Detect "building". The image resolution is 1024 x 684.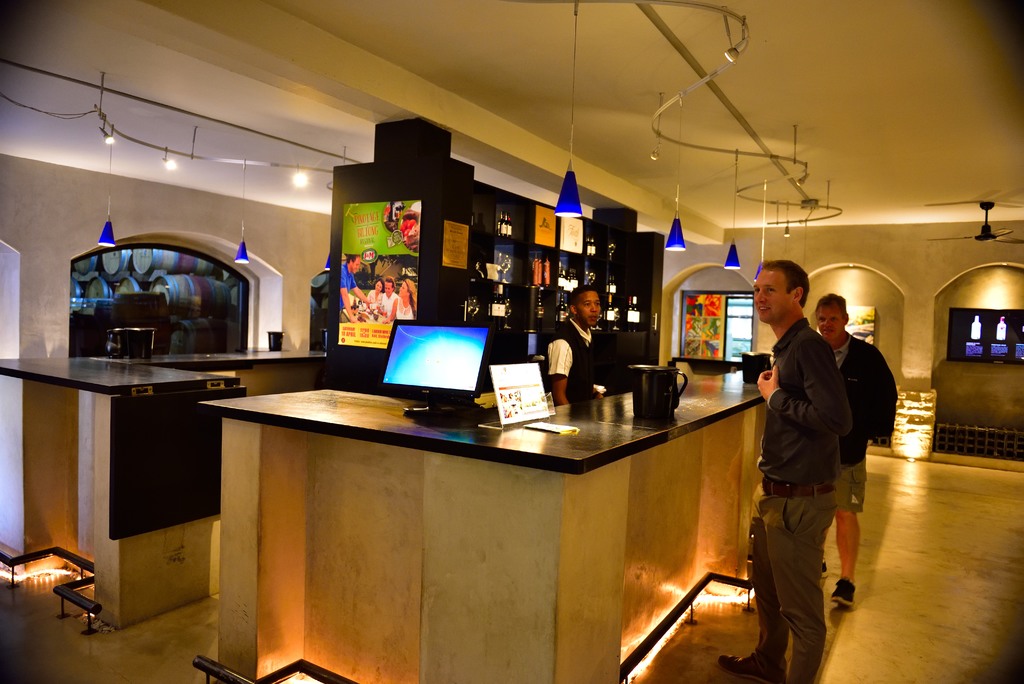
select_region(0, 0, 1023, 683).
